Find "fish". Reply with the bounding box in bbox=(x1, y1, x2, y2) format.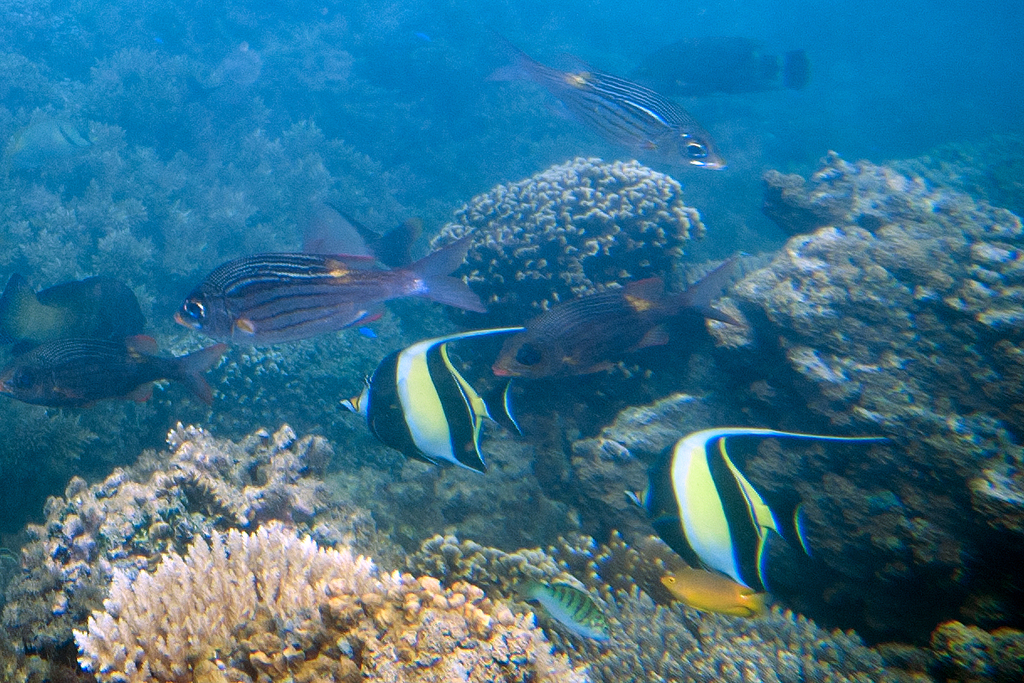
bbox=(345, 330, 530, 468).
